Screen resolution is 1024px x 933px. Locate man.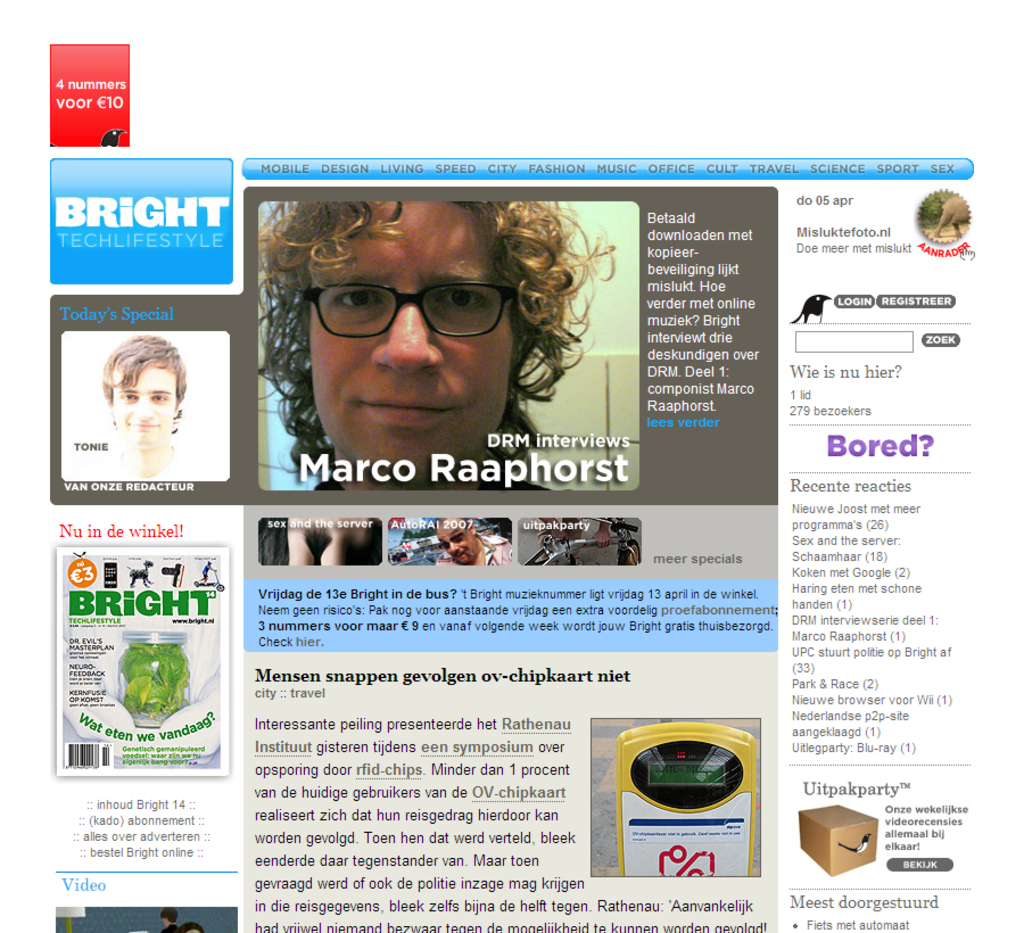
x1=436 y1=514 x2=509 y2=564.
